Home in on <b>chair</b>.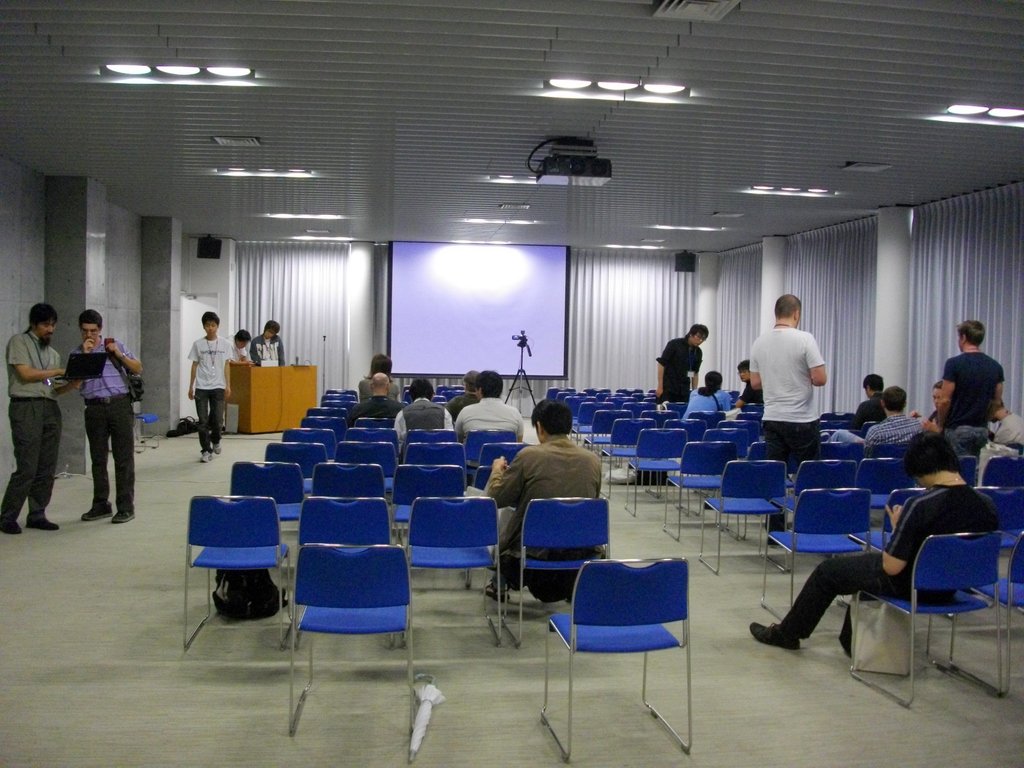
Homed in at select_region(294, 540, 412, 765).
